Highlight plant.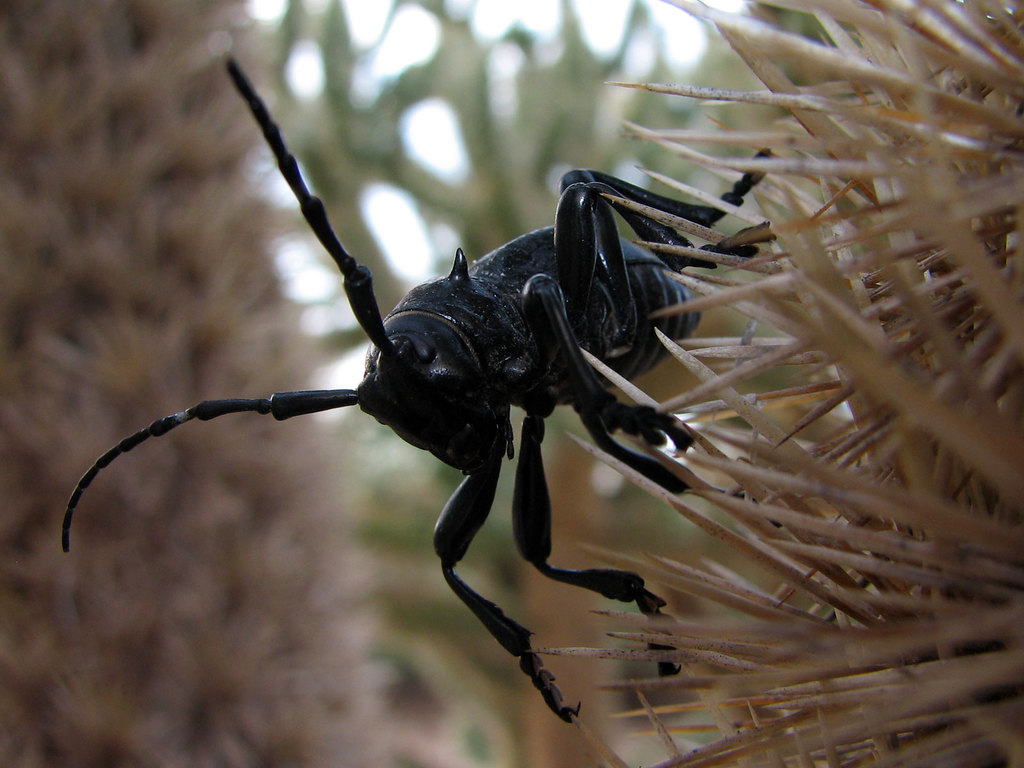
Highlighted region: <region>522, 0, 1023, 767</region>.
